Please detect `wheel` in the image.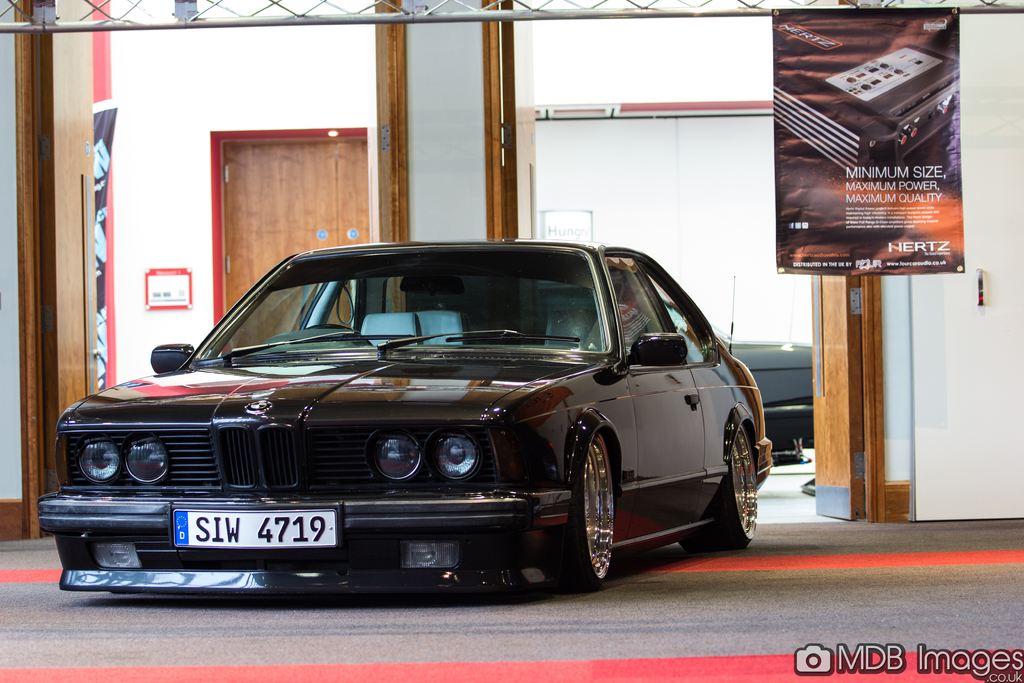
box(568, 437, 629, 586).
